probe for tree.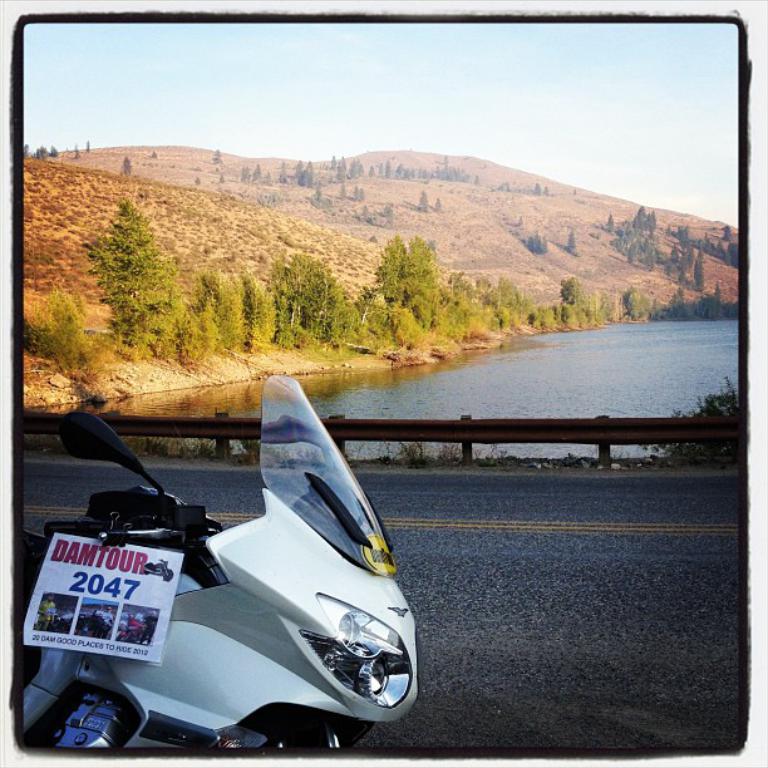
Probe result: box(359, 228, 468, 320).
